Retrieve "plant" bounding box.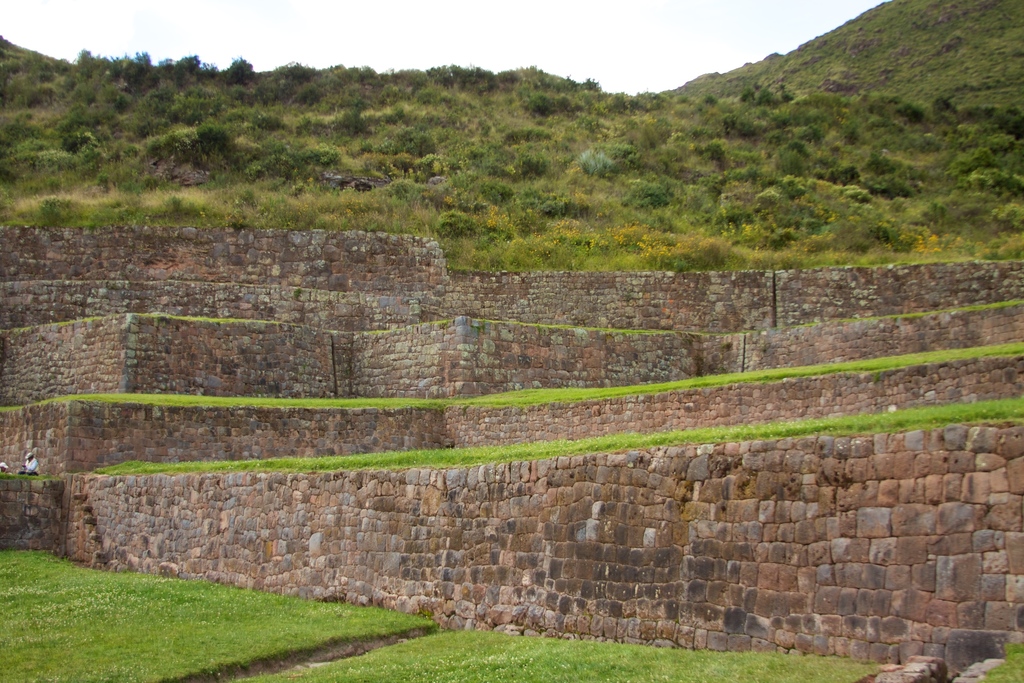
Bounding box: rect(465, 215, 650, 279).
